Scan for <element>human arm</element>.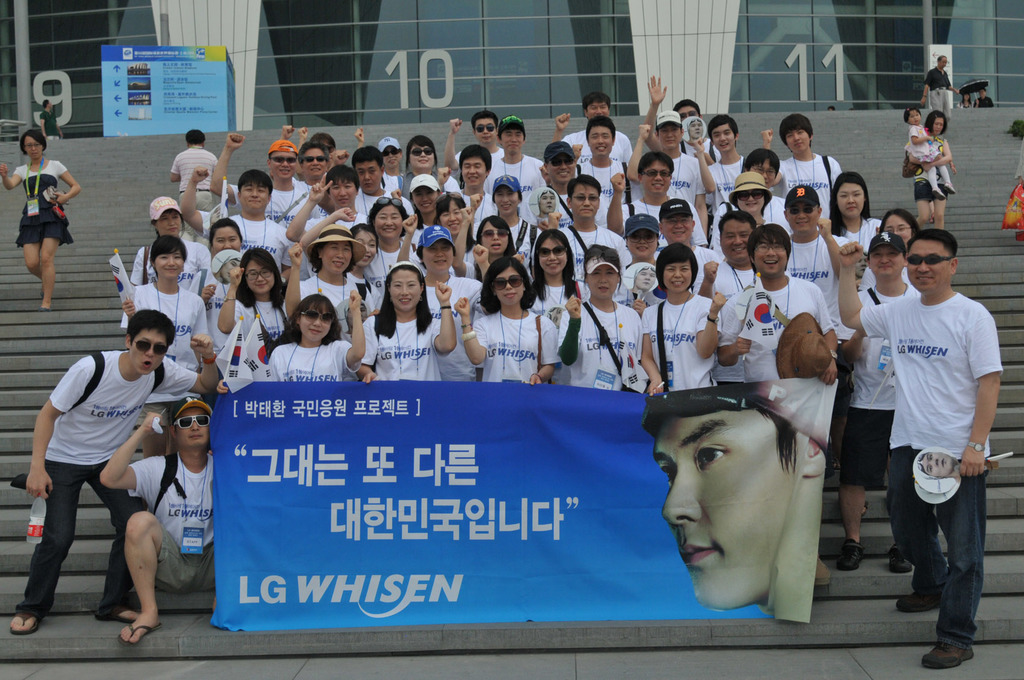
Scan result: Rect(160, 333, 218, 396).
